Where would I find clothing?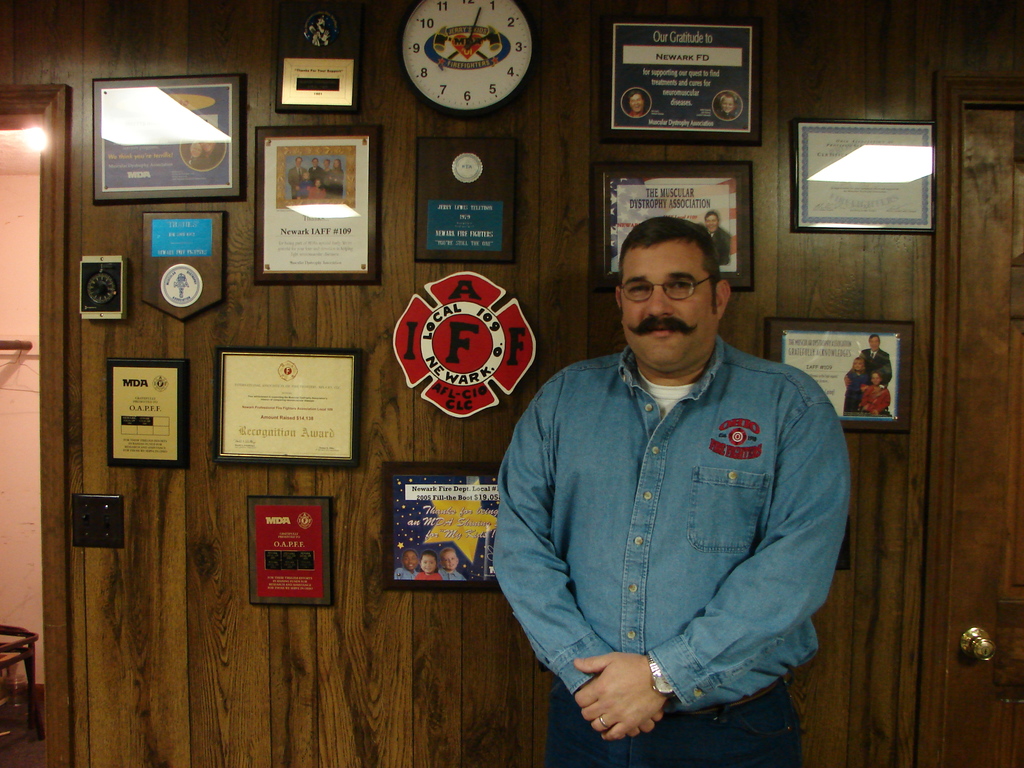
At <region>842, 372, 865, 415</region>.
